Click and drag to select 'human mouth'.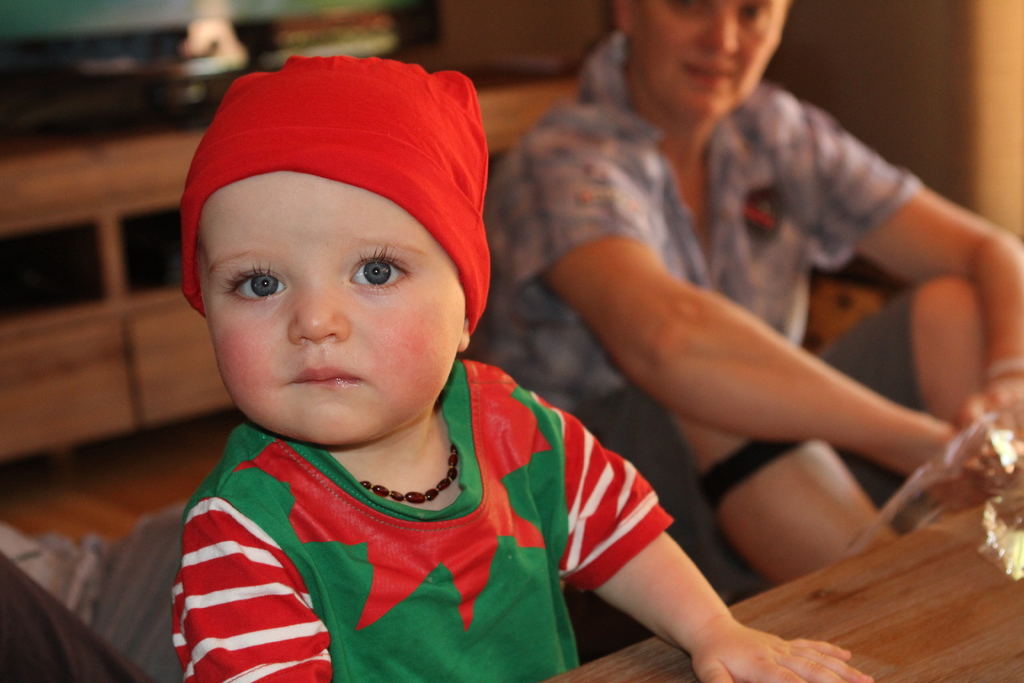
Selection: {"x1": 293, "y1": 363, "x2": 359, "y2": 386}.
